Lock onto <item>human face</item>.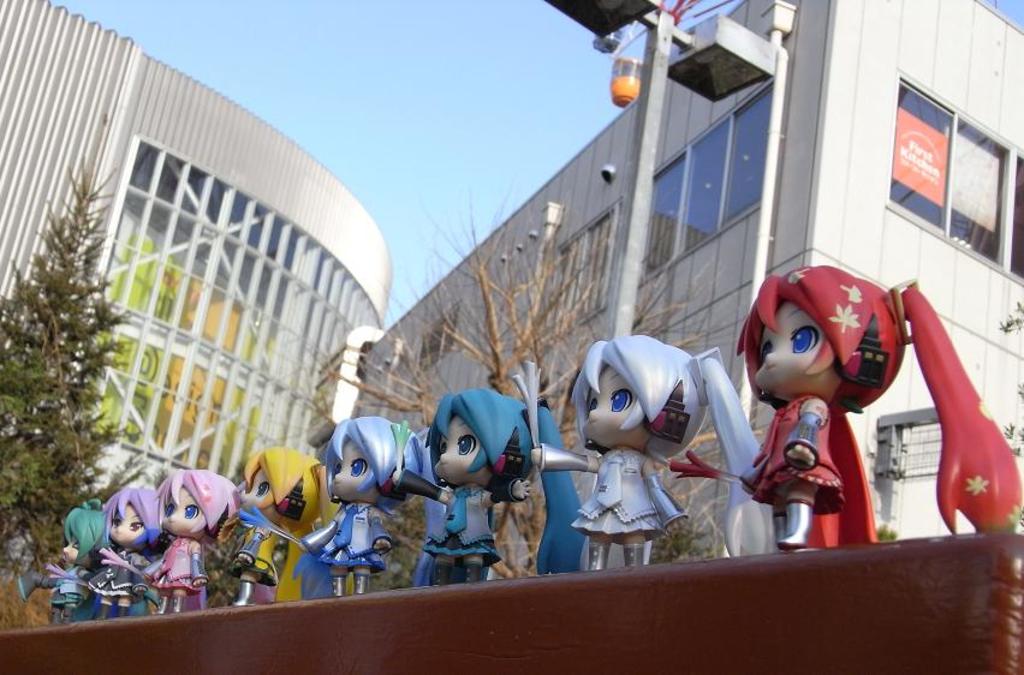
Locked: [x1=58, y1=530, x2=85, y2=565].
